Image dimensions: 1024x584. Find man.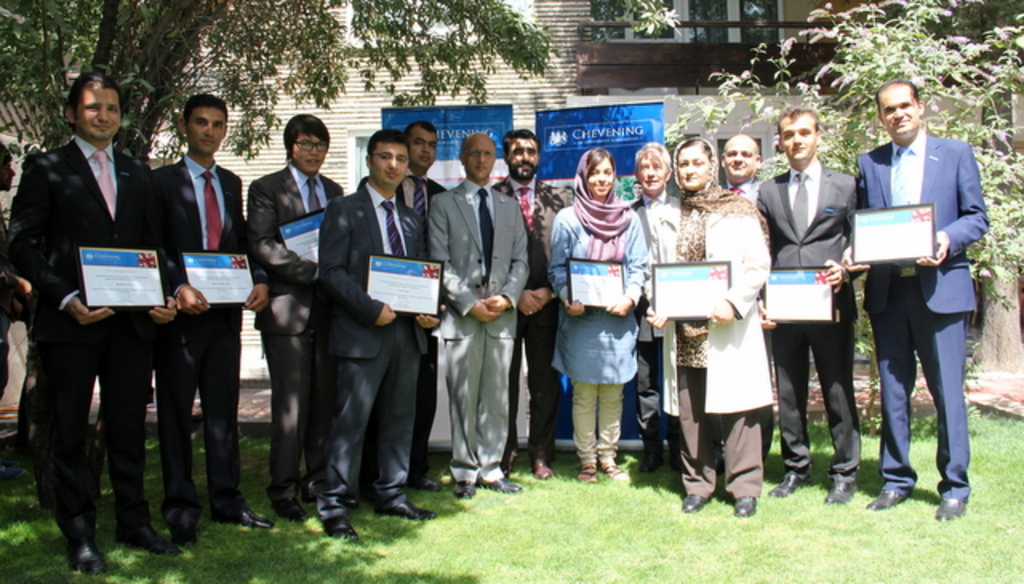
{"x1": 246, "y1": 117, "x2": 344, "y2": 525}.
